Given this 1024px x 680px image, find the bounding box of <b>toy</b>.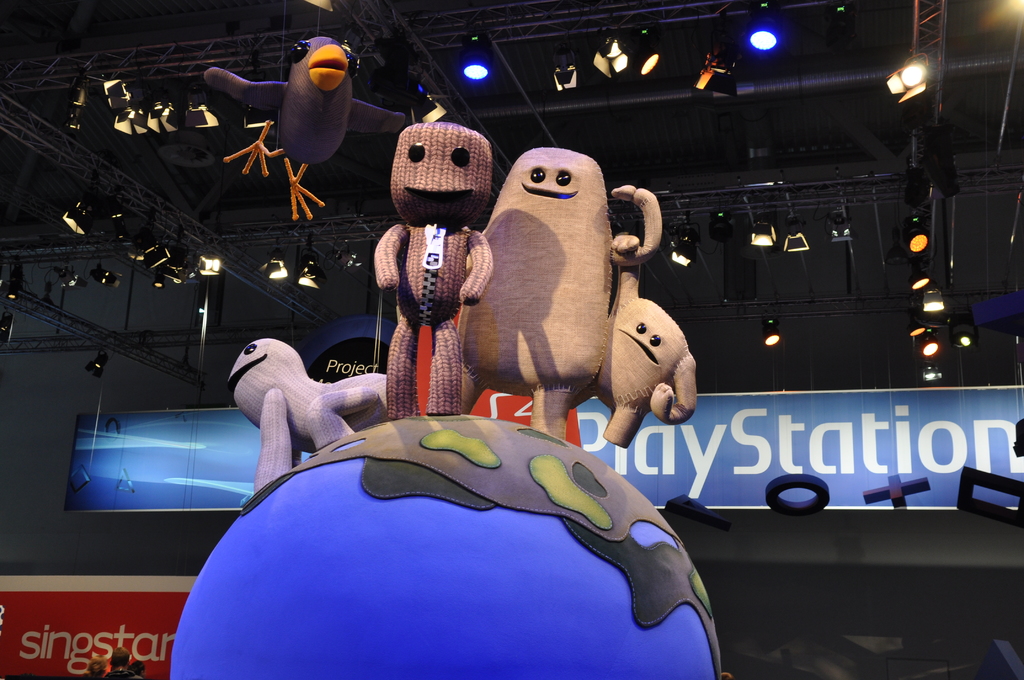
[left=561, top=229, right=696, bottom=444].
